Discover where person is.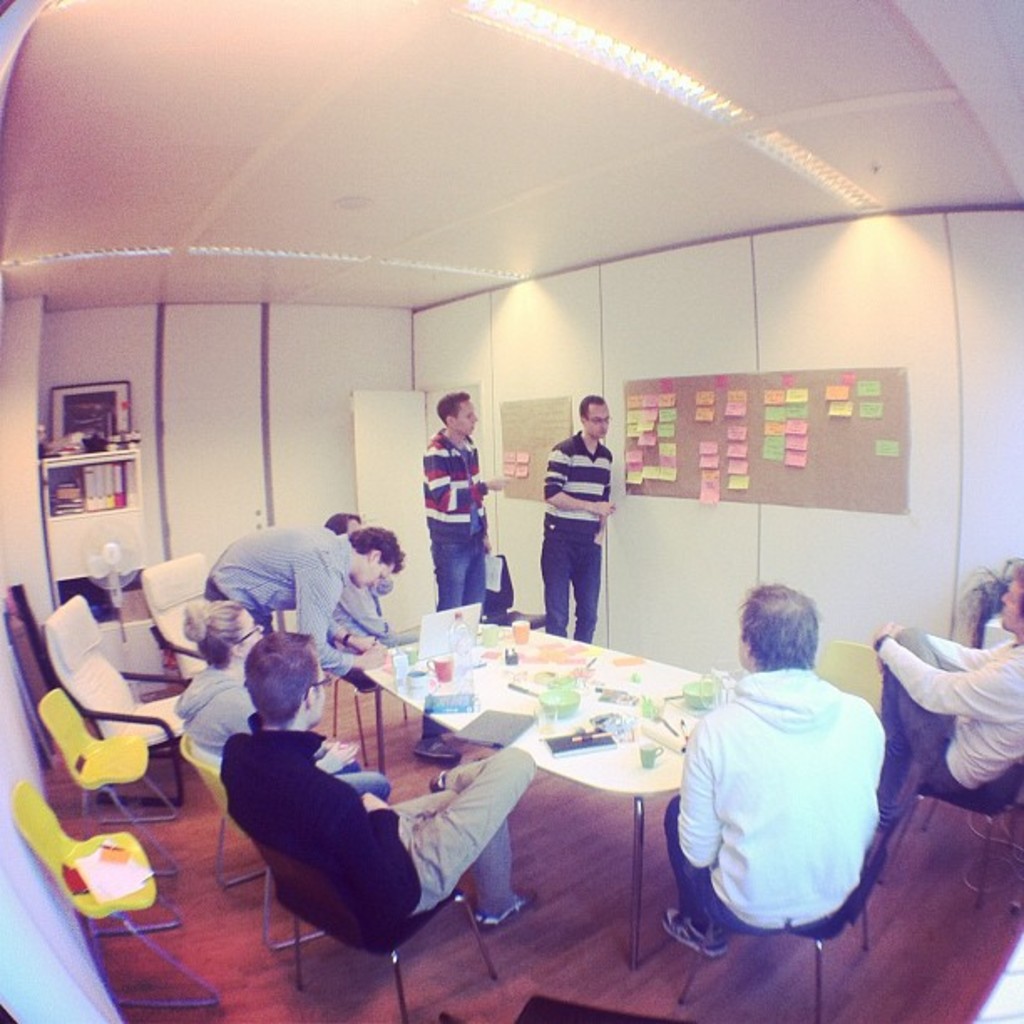
Discovered at left=169, top=601, right=268, bottom=771.
